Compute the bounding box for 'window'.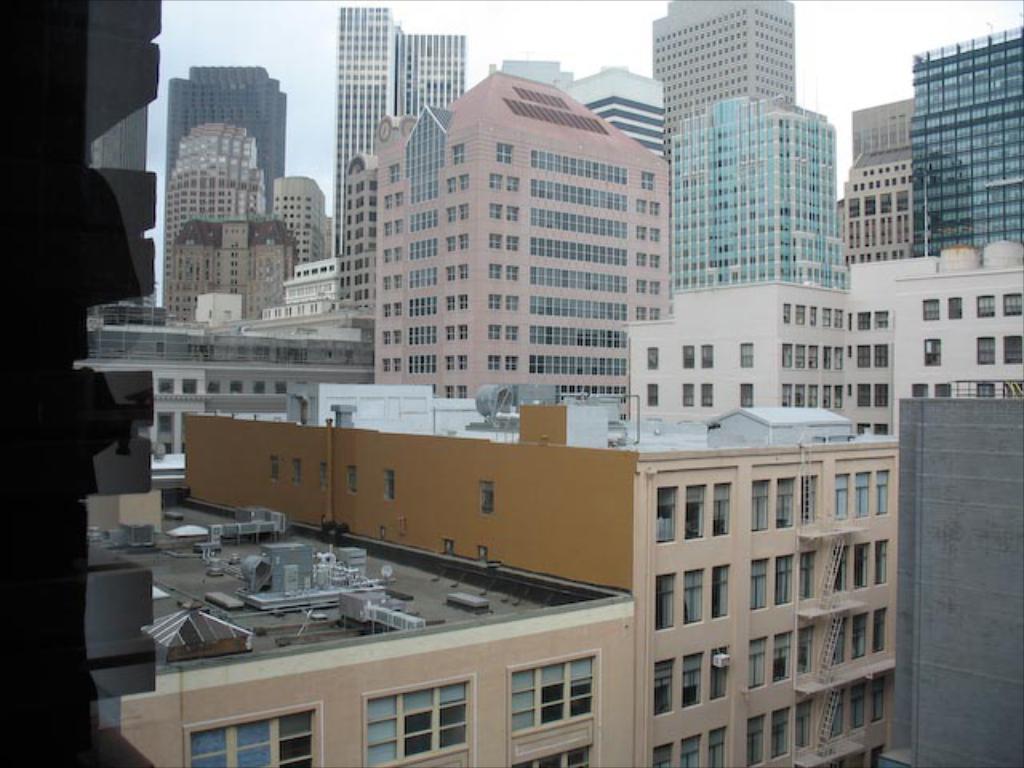
l=682, t=341, r=694, b=368.
